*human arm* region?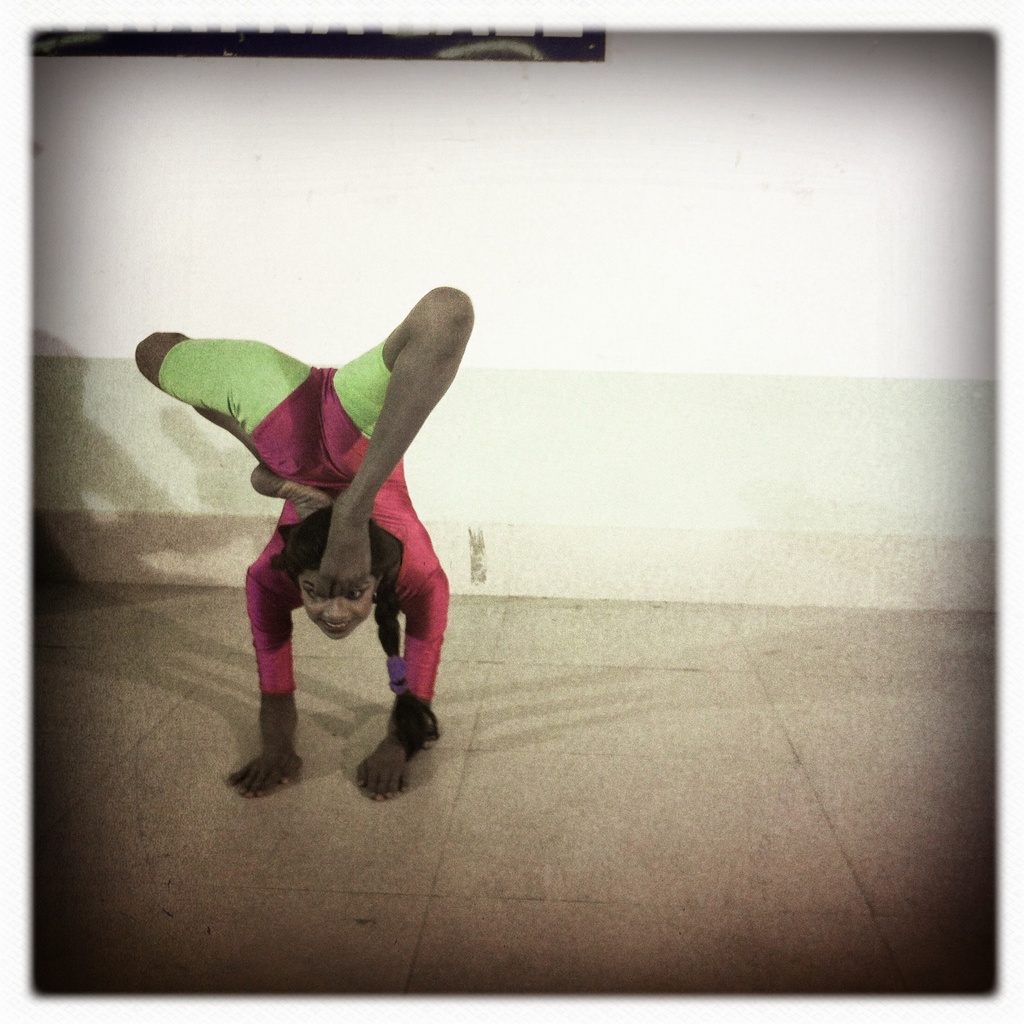
x1=223, y1=581, x2=310, y2=798
